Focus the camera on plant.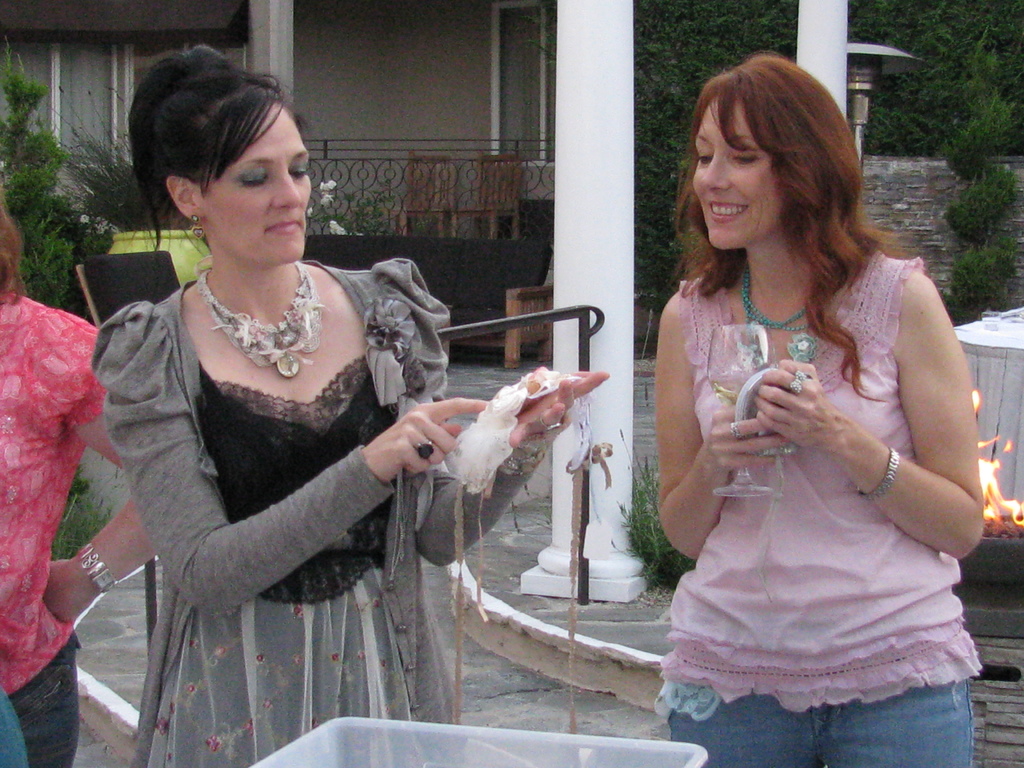
Focus region: [307, 170, 427, 241].
